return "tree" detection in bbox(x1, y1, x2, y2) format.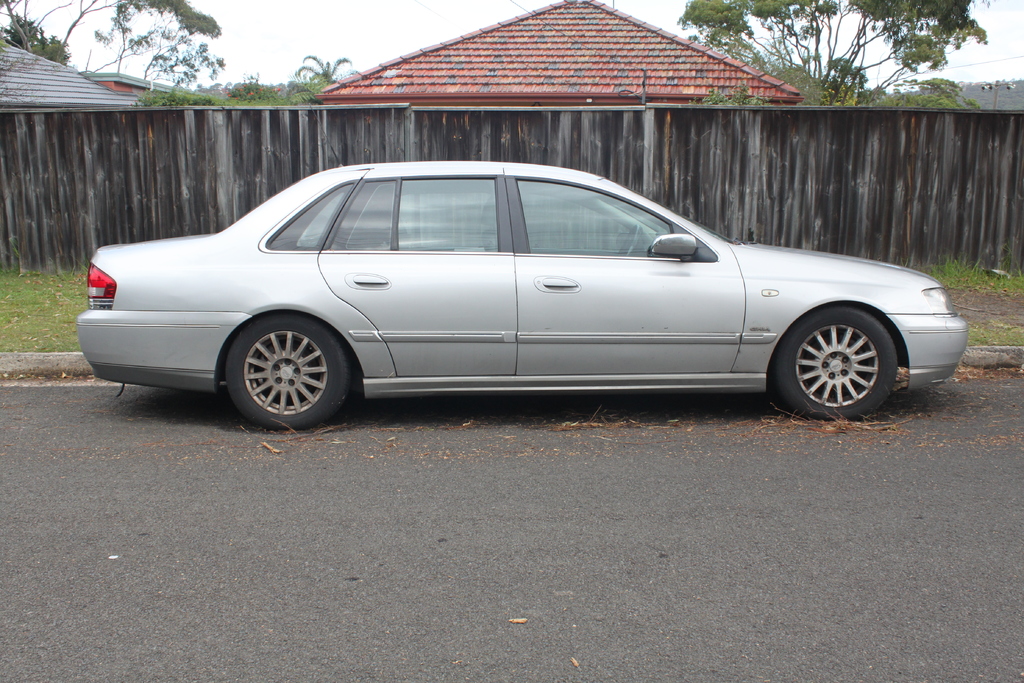
bbox(0, 15, 45, 55).
